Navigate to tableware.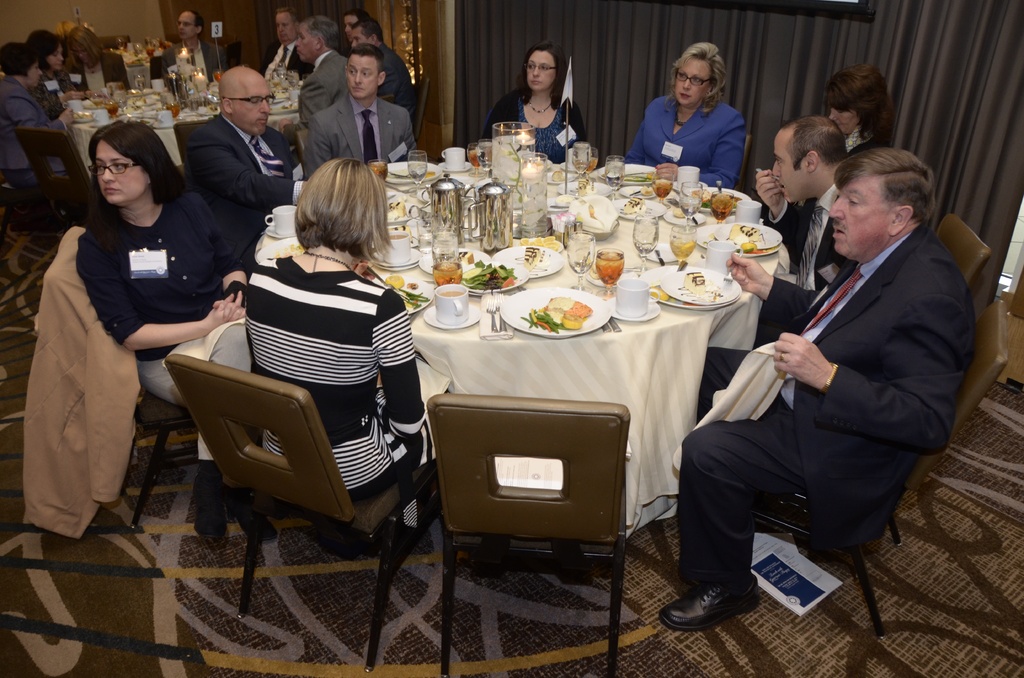
Navigation target: x1=584 y1=145 x2=600 y2=180.
